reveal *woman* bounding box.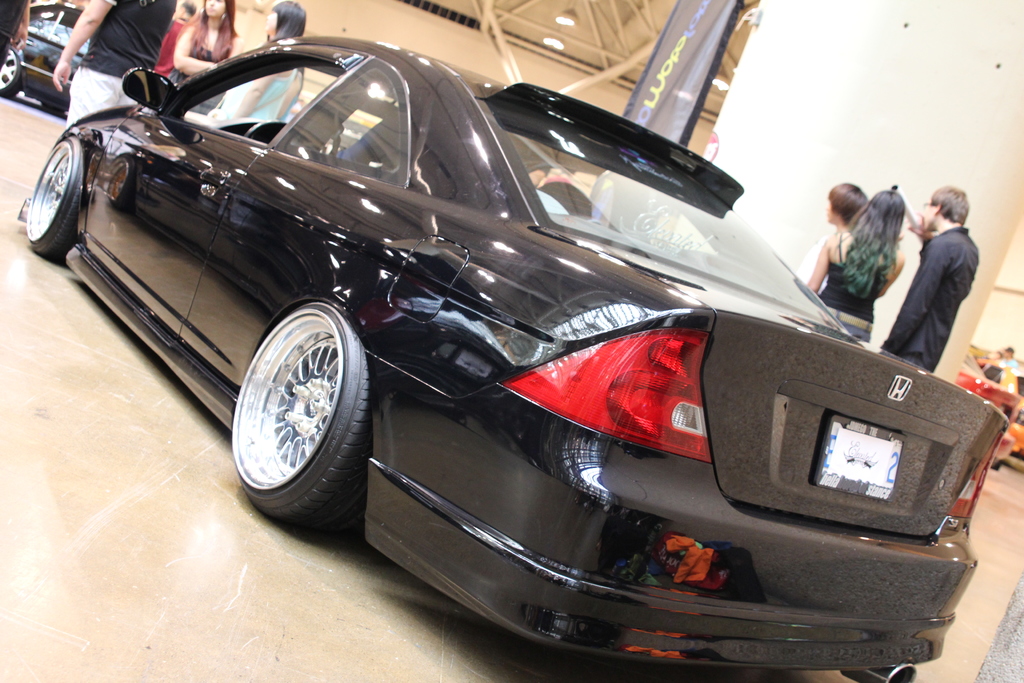
Revealed: [163, 0, 246, 106].
